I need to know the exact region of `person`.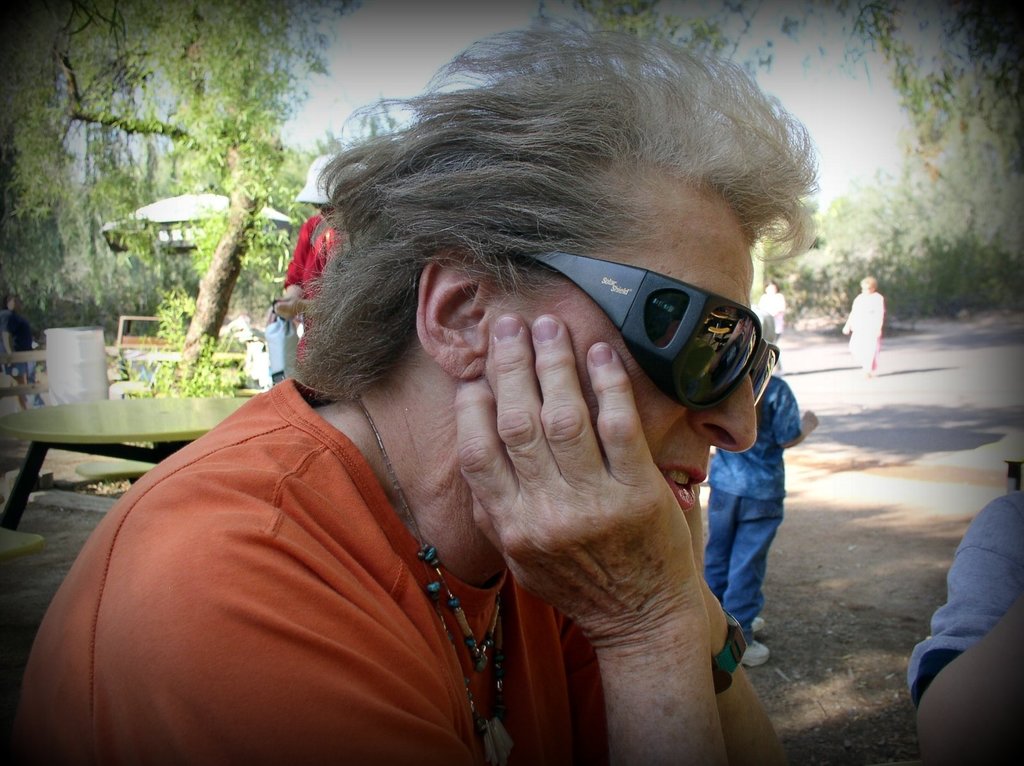
Region: 701/308/817/666.
